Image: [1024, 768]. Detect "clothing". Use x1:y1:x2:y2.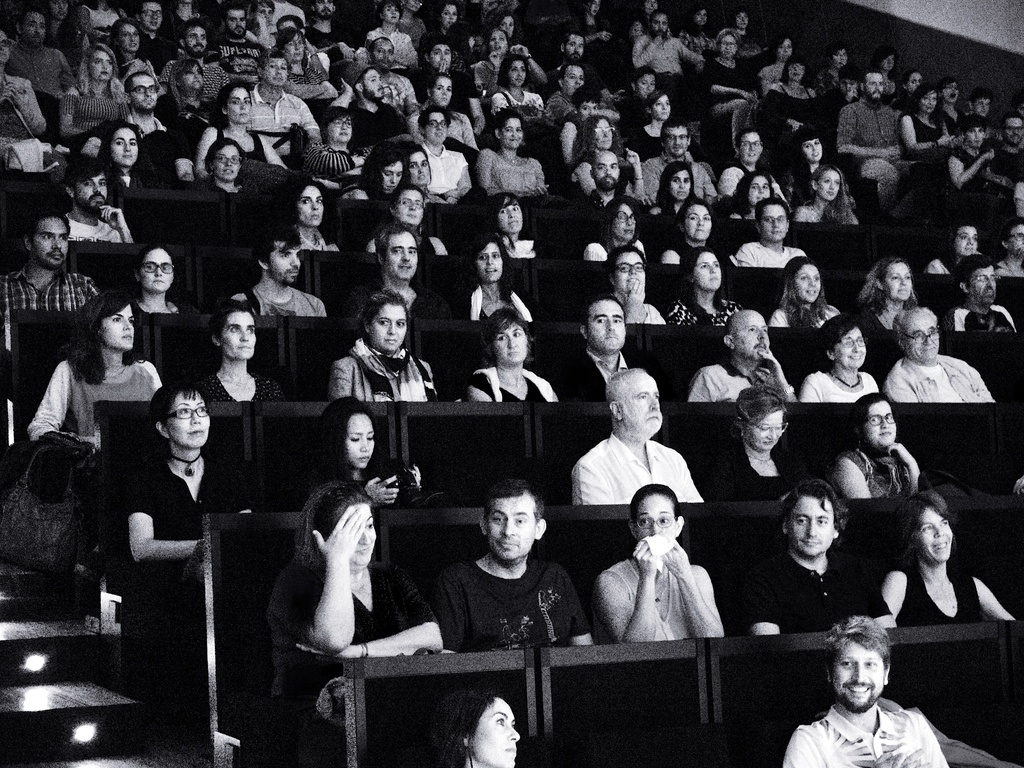
577:236:653:264.
